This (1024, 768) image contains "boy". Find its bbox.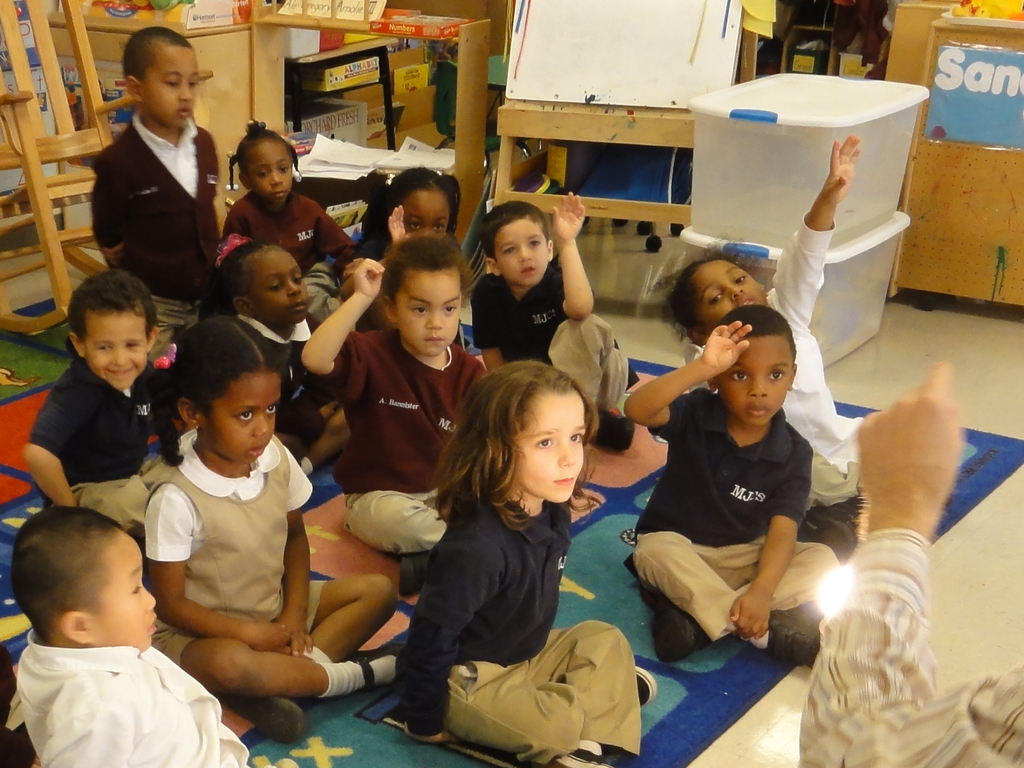
91, 24, 222, 365.
